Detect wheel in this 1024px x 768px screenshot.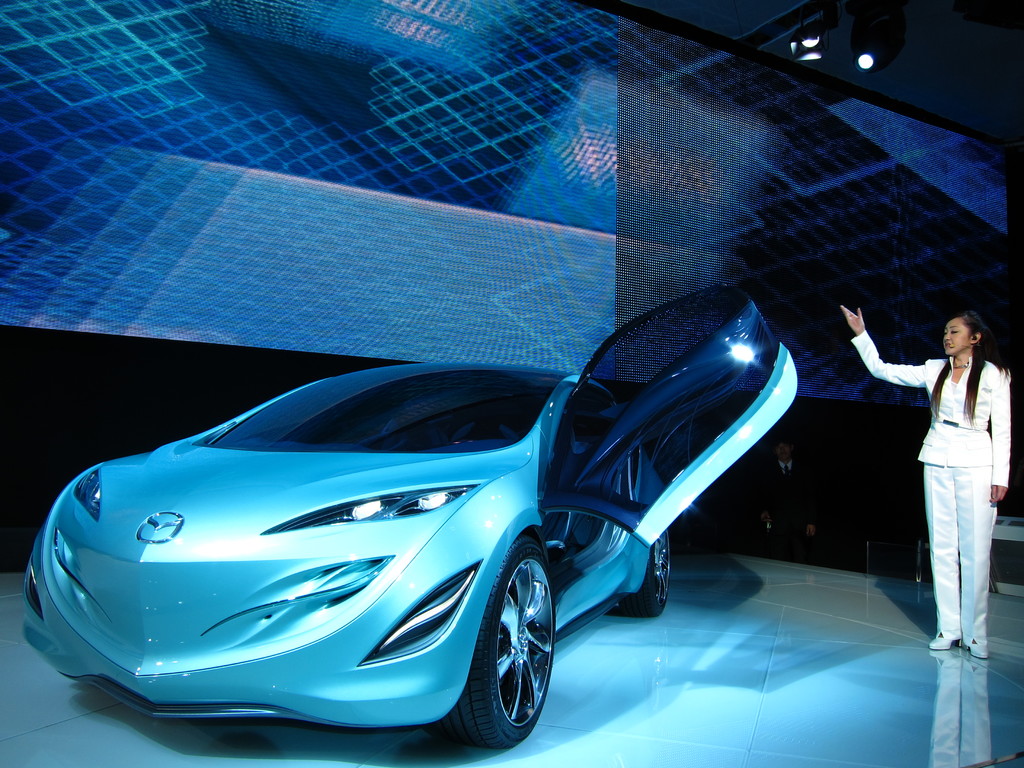
Detection: bbox=(437, 532, 556, 753).
